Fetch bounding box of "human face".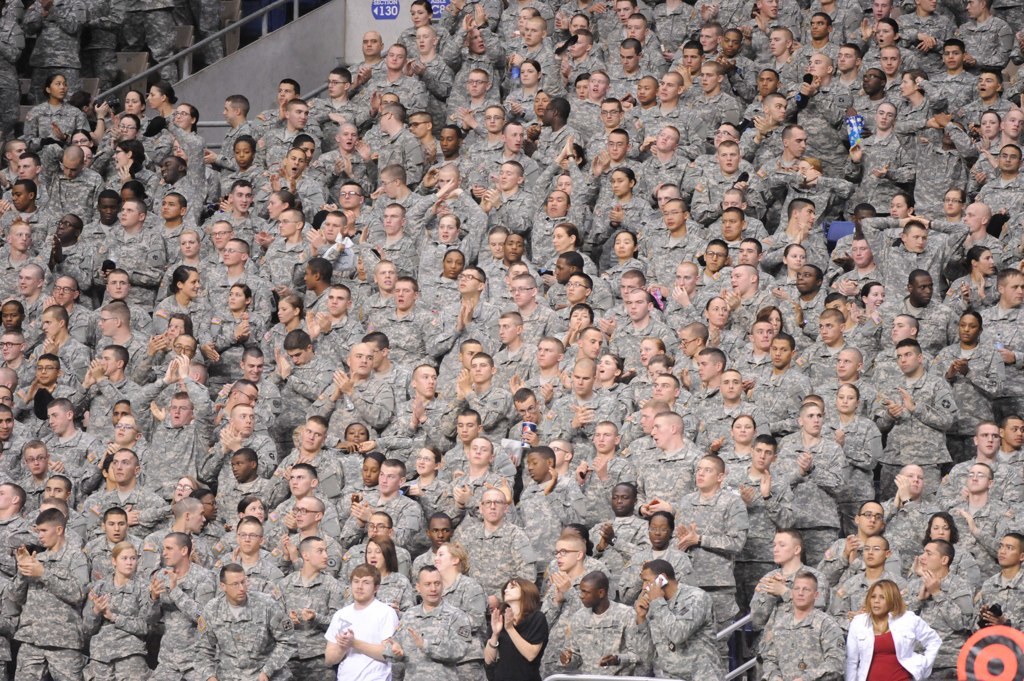
Bbox: box(657, 201, 685, 229).
